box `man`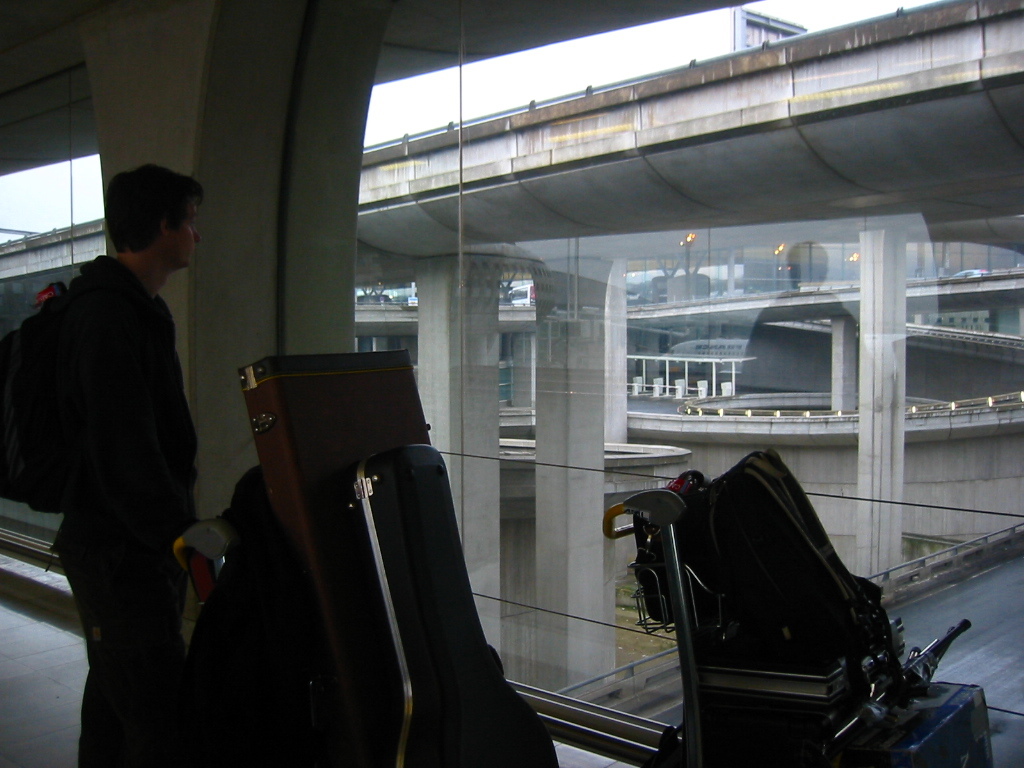
13/149/249/731
